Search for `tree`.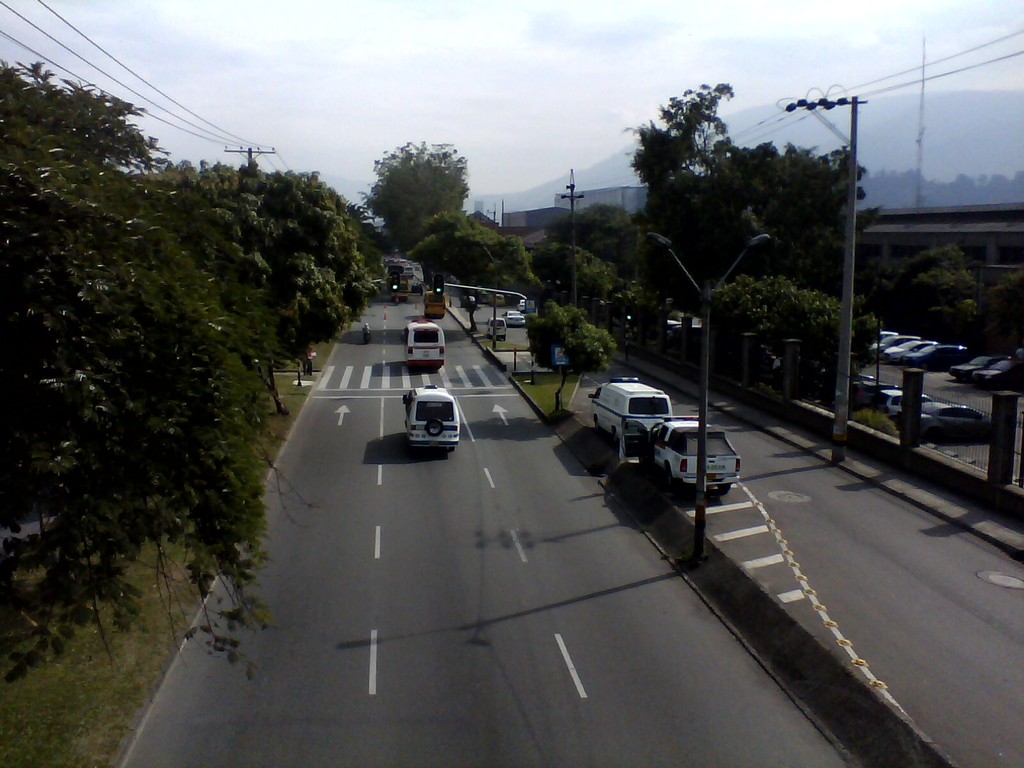
Found at (x1=527, y1=301, x2=617, y2=404).
